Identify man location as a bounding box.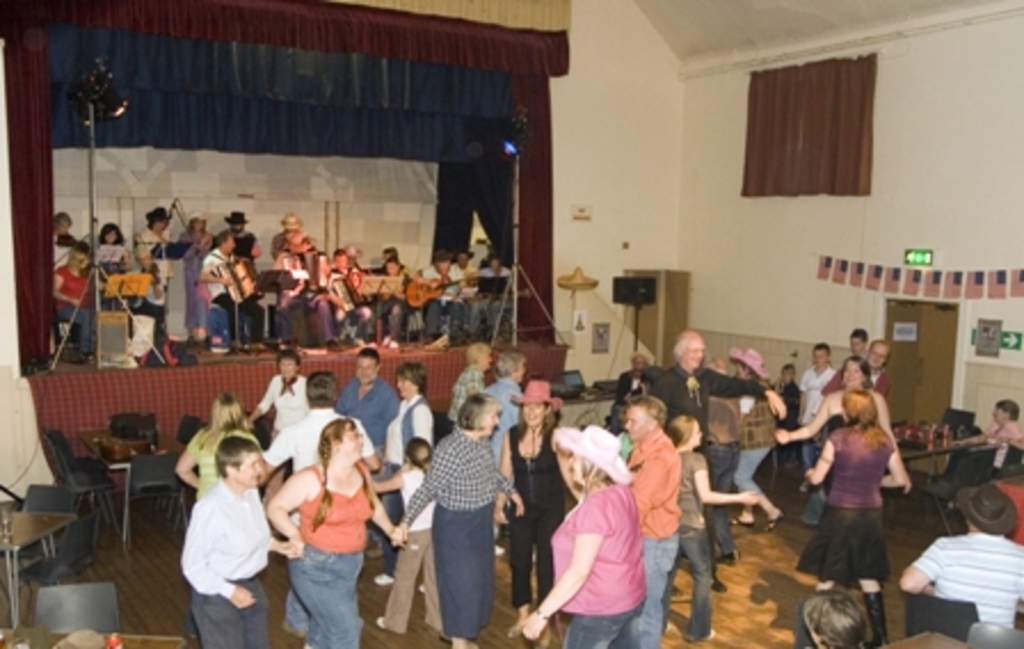
<region>199, 231, 265, 352</region>.
